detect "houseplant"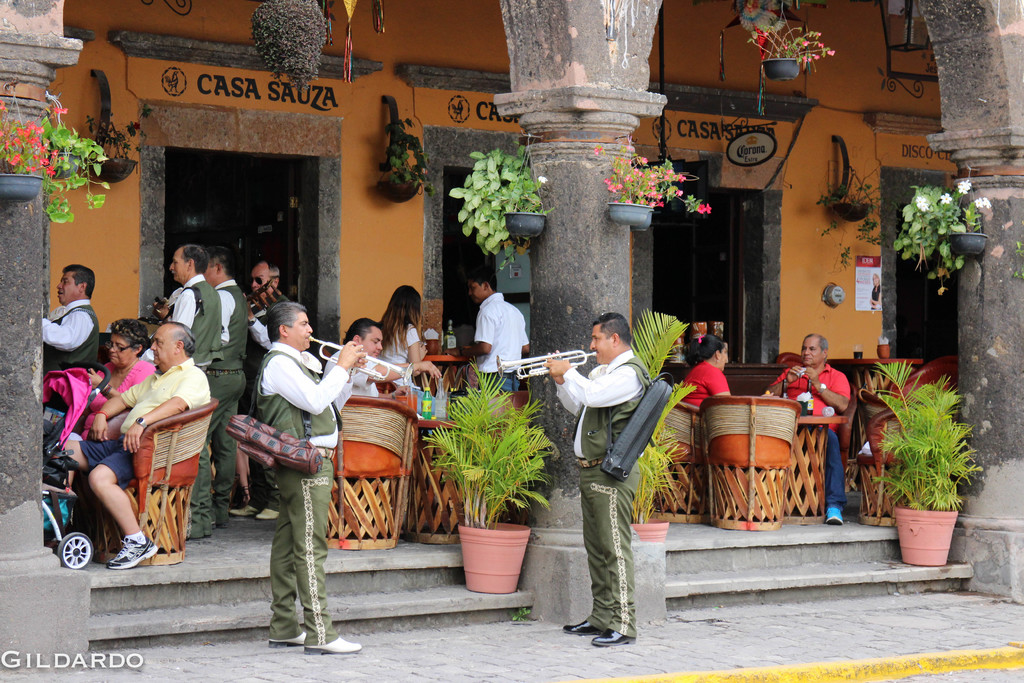
882:168:992:291
